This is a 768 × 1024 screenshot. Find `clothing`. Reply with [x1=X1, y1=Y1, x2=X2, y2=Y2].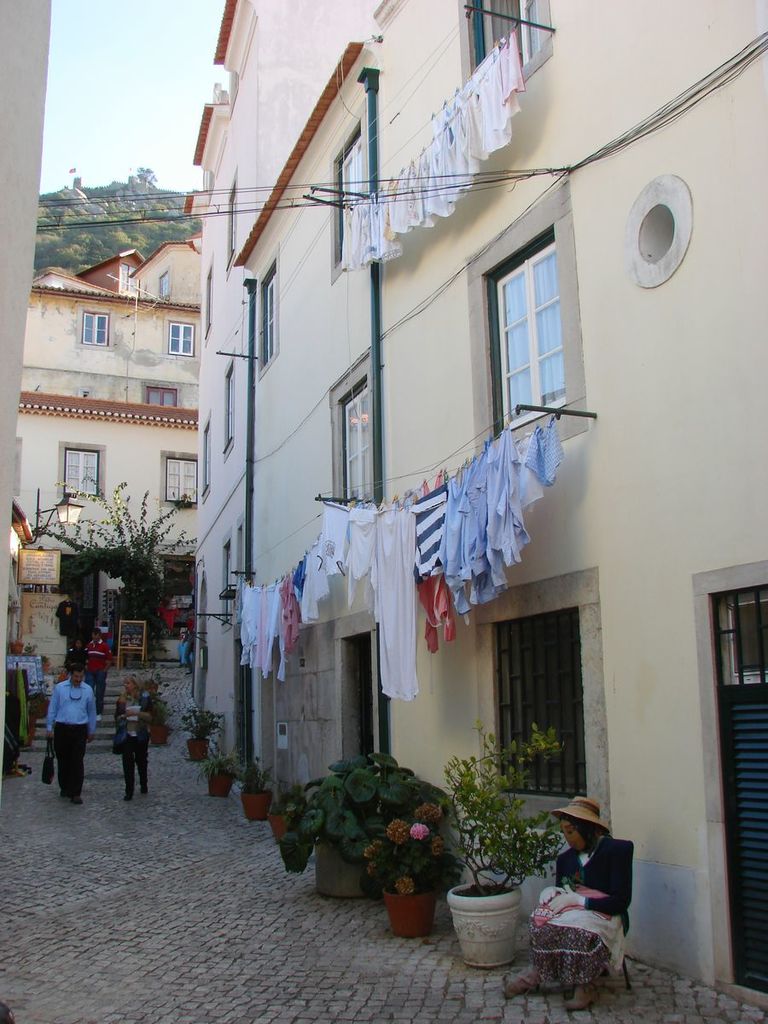
[x1=532, y1=815, x2=642, y2=992].
